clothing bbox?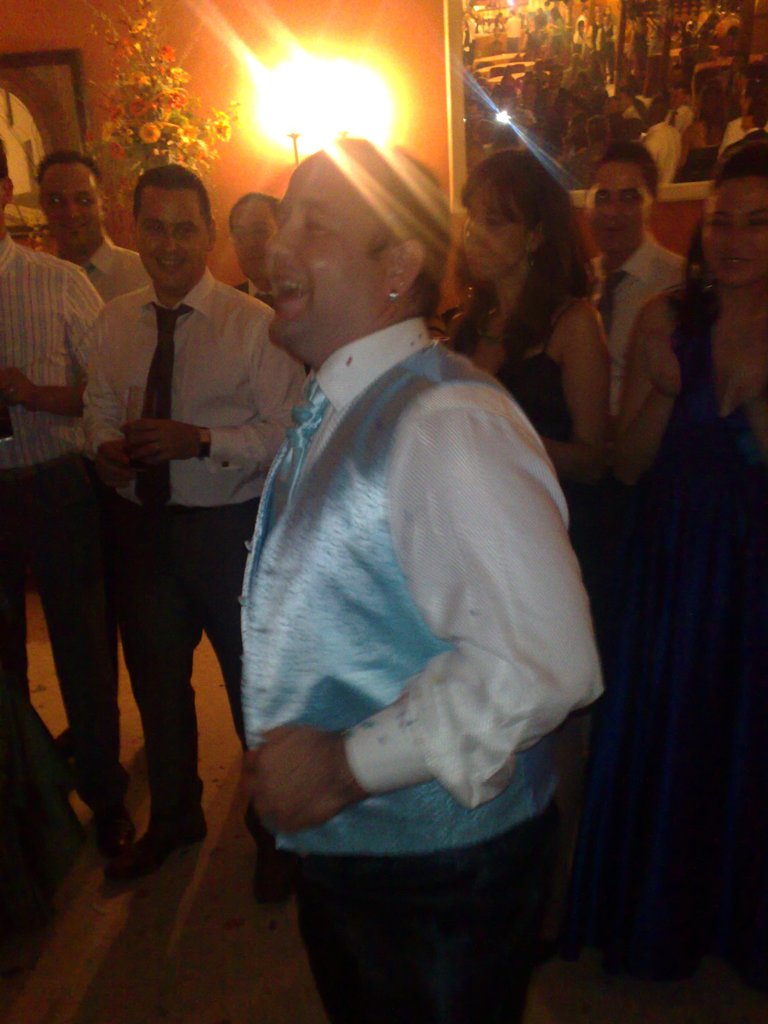
bbox=(66, 266, 312, 822)
